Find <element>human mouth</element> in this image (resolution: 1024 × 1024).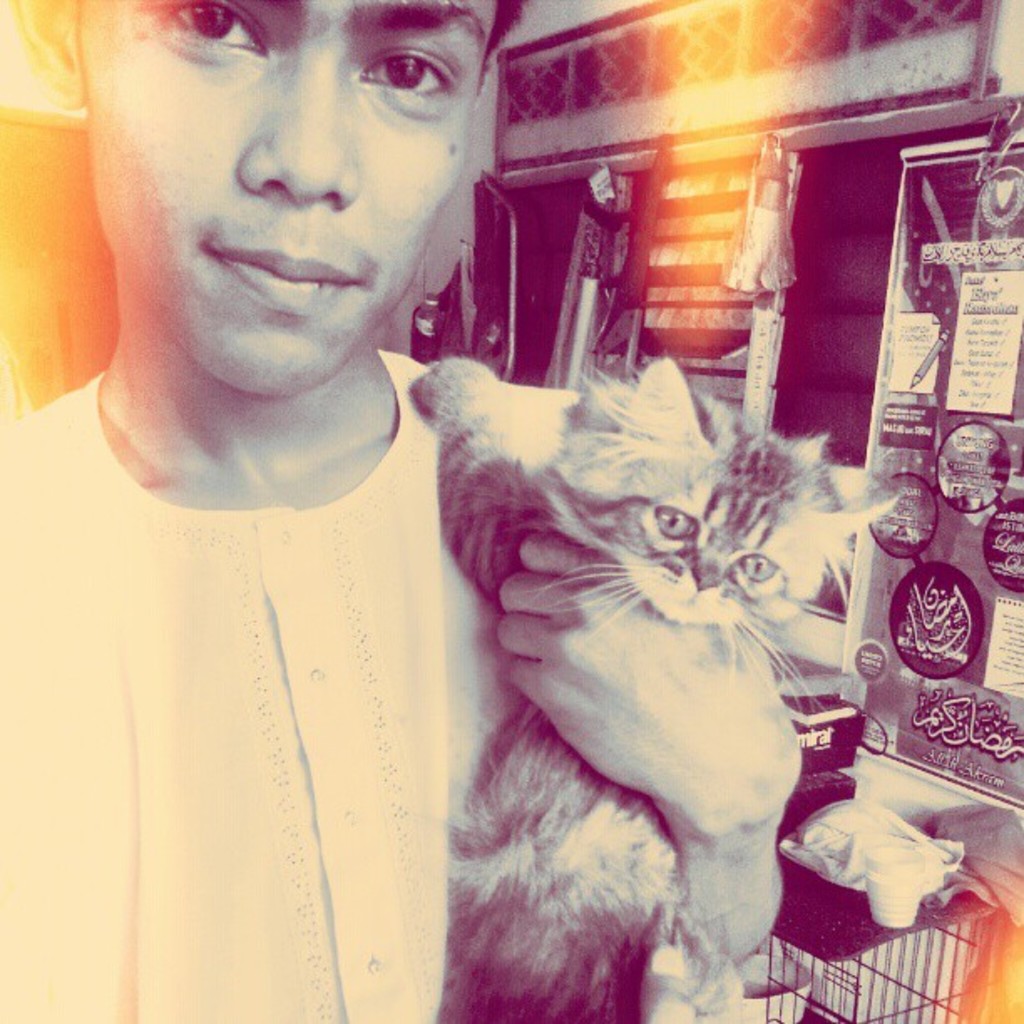
(left=209, top=239, right=366, bottom=316).
